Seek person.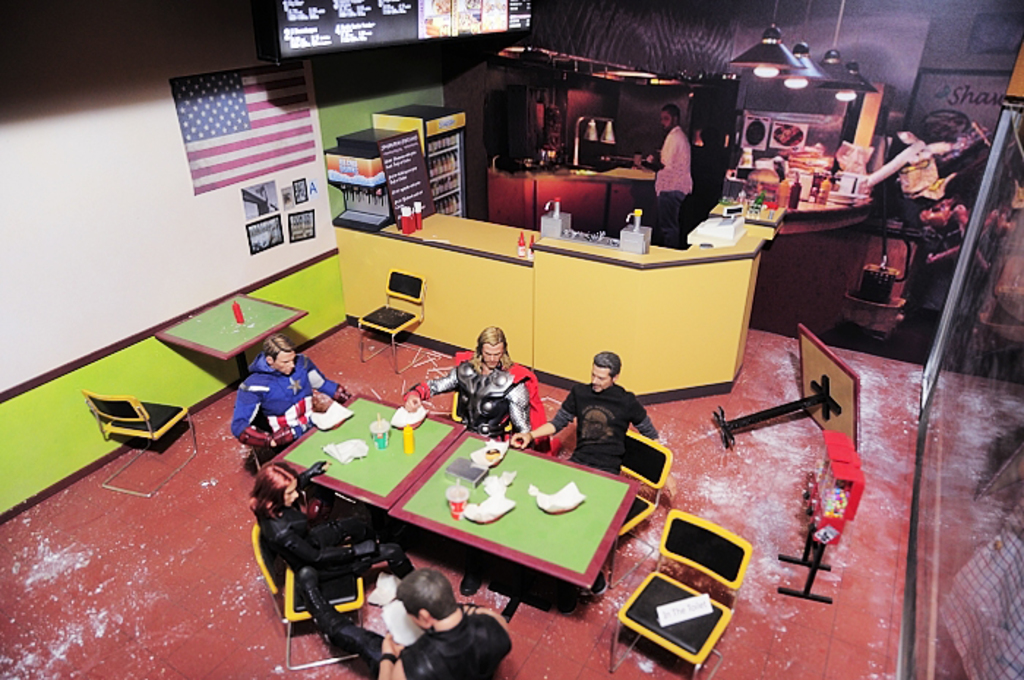
Rect(260, 477, 413, 604).
